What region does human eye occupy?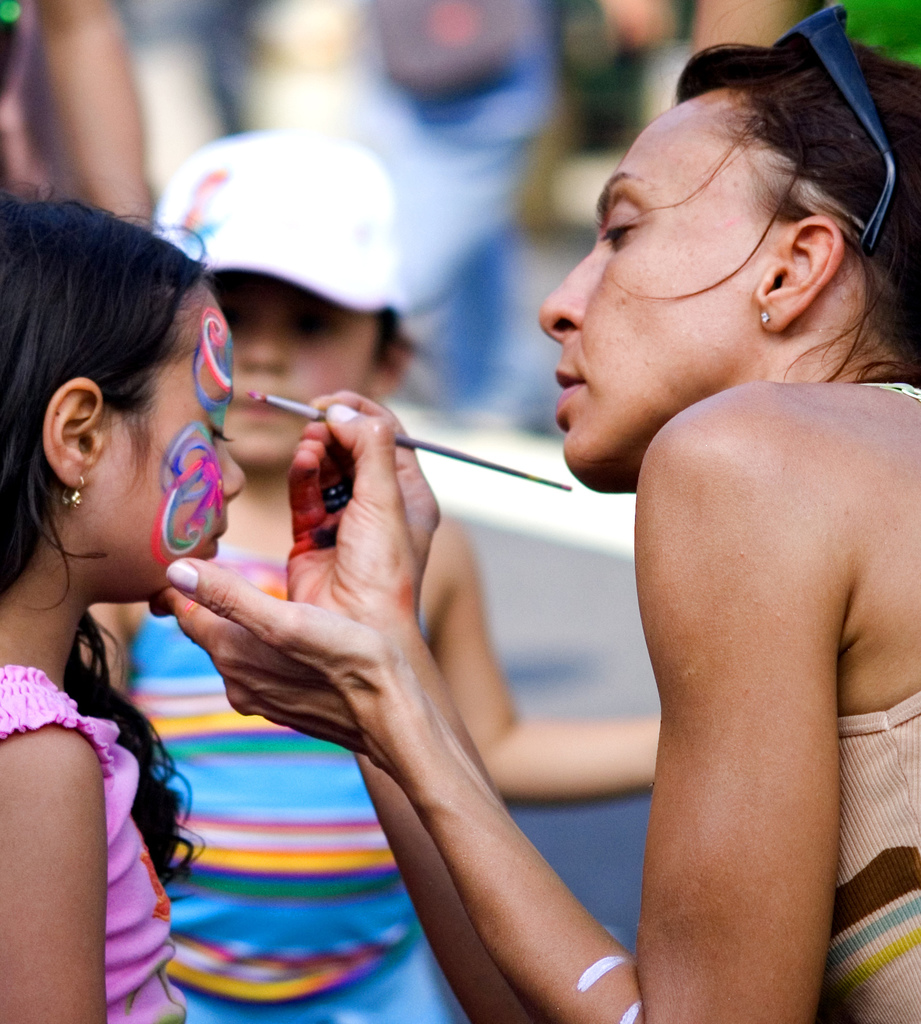
bbox=(291, 307, 335, 346).
